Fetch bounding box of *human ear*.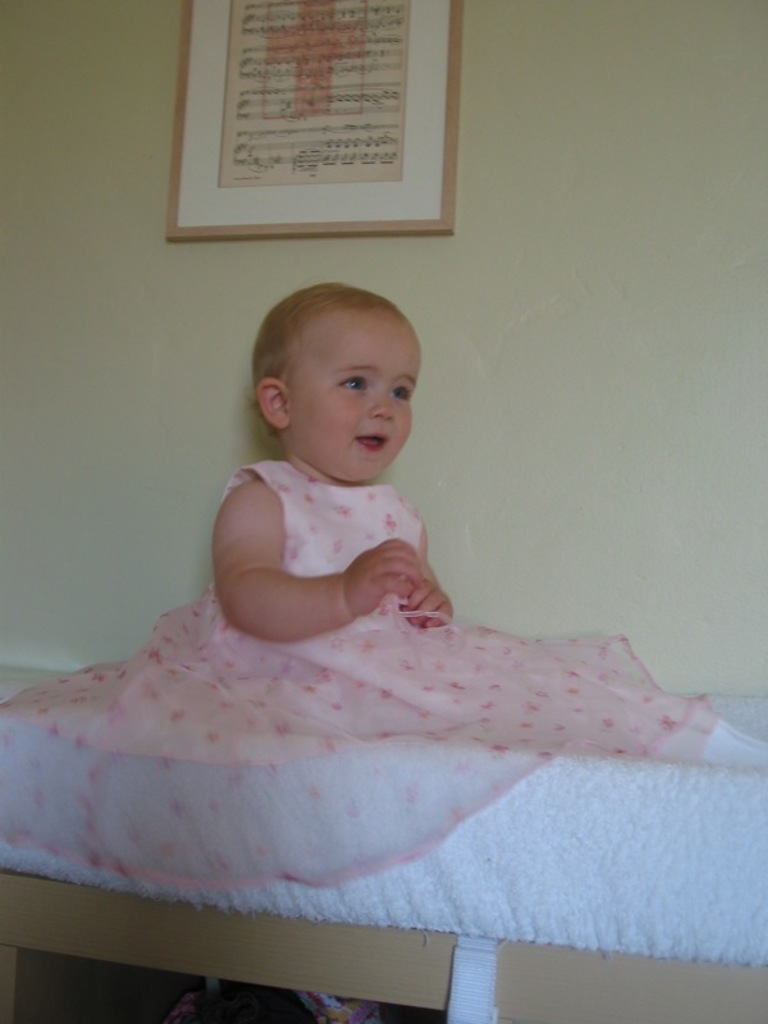
Bbox: 259:380:288:428.
